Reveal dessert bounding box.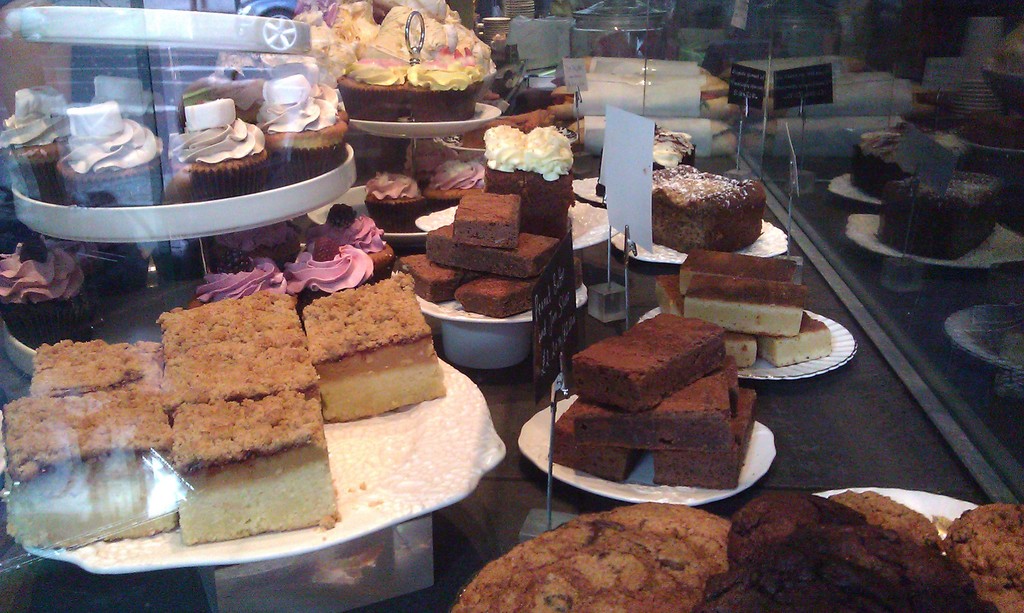
Revealed: left=949, top=500, right=1023, bottom=612.
